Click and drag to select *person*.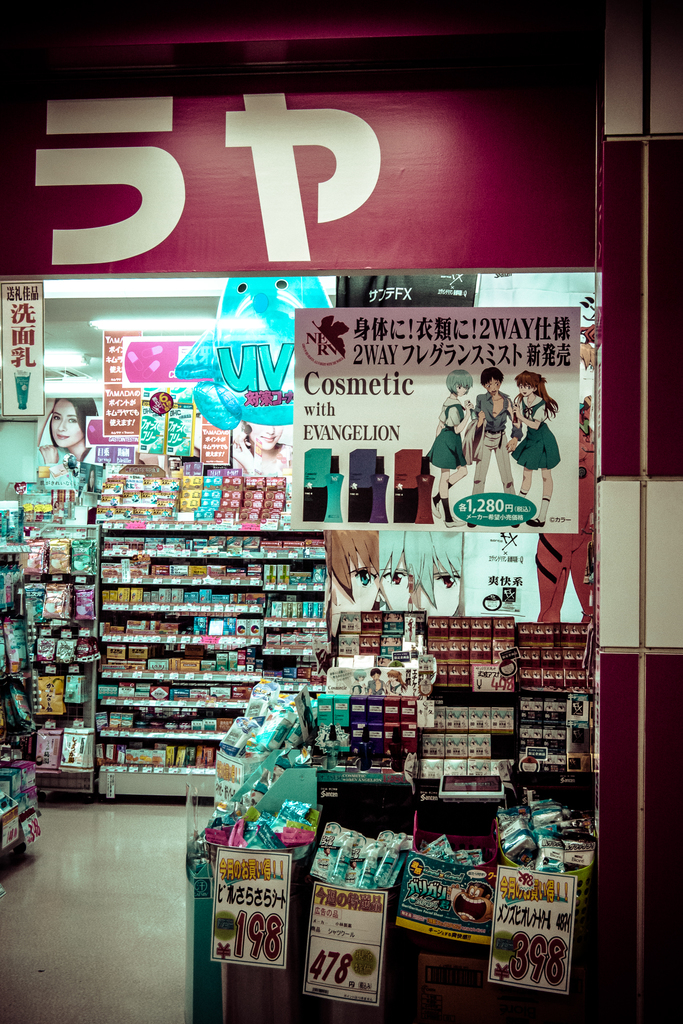
Selection: bbox=[38, 397, 104, 468].
